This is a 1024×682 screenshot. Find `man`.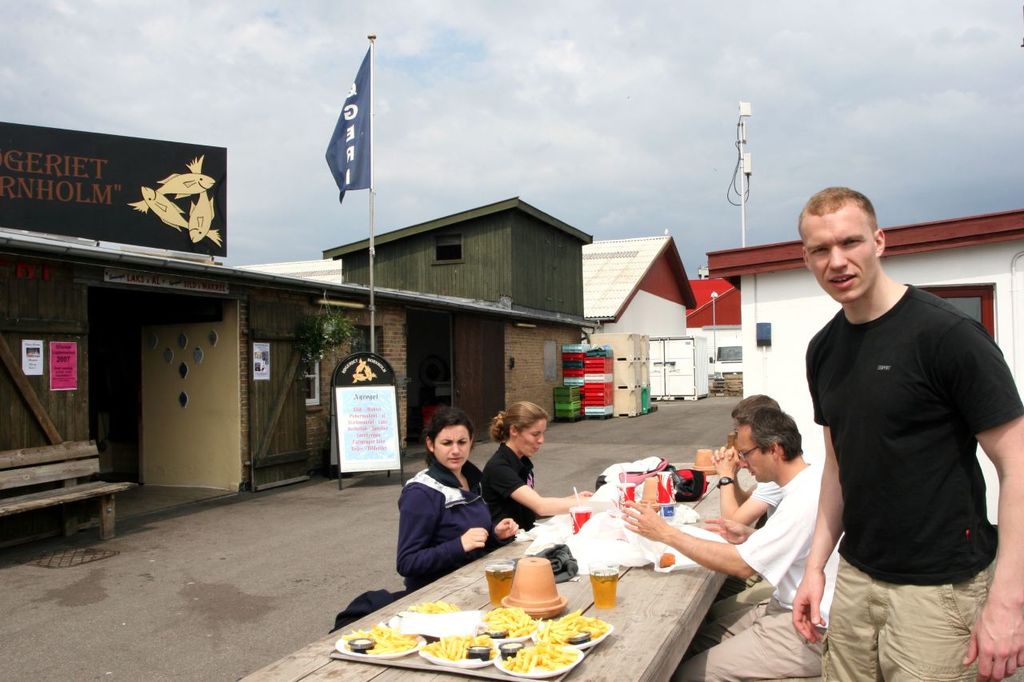
Bounding box: bbox=[726, 391, 786, 462].
